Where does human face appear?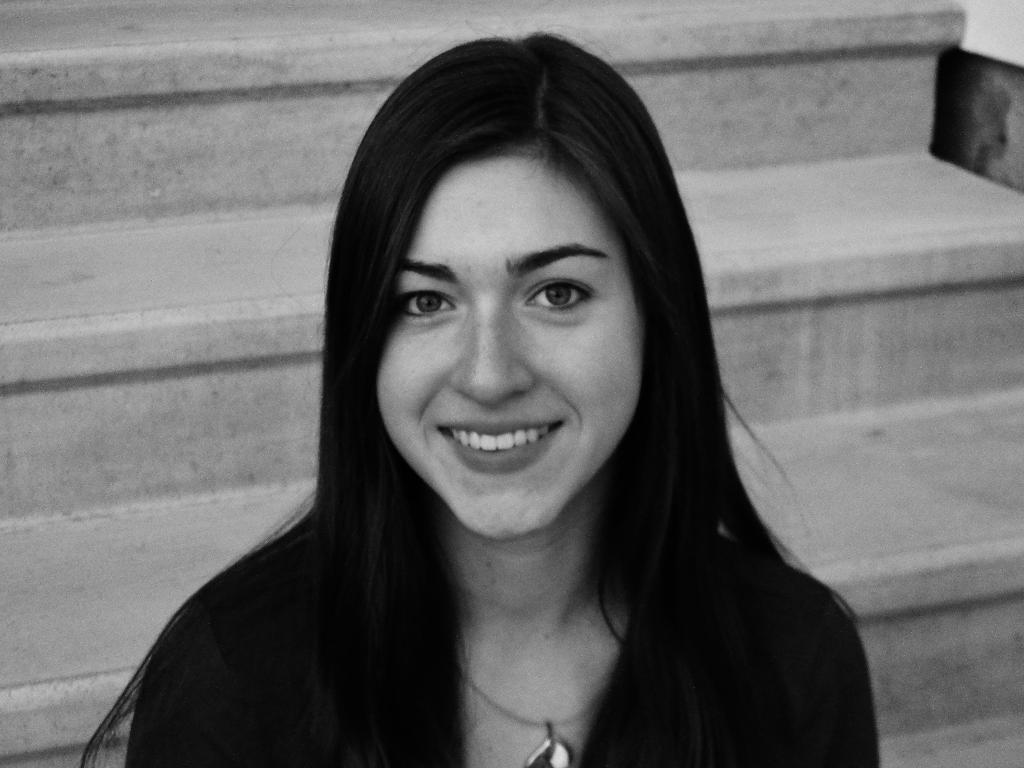
Appears at 369, 145, 641, 541.
